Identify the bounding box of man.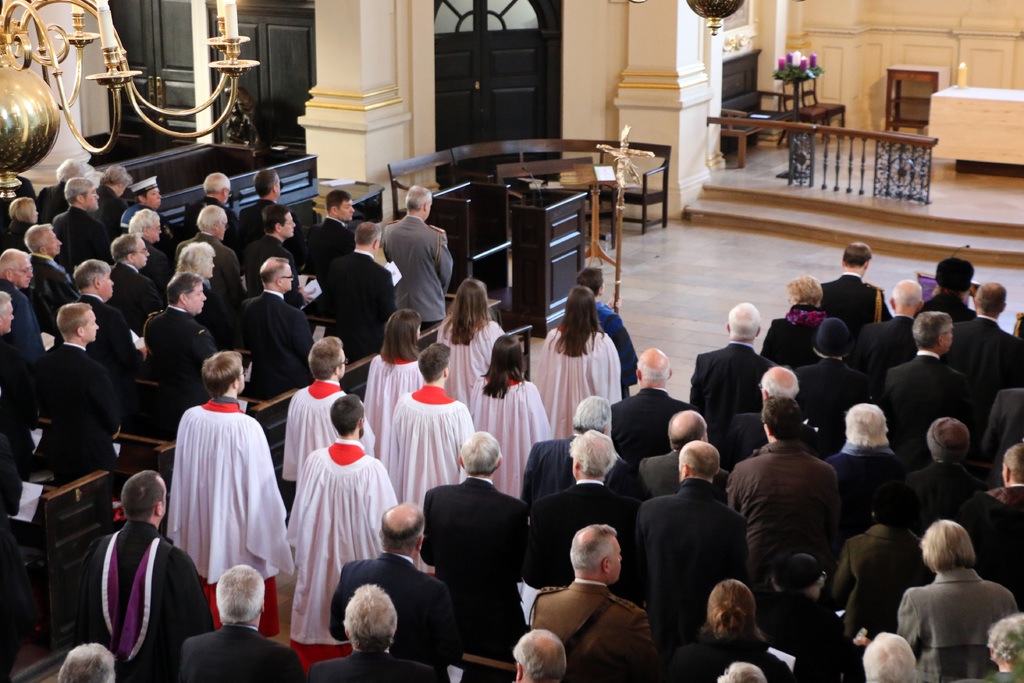
BBox(636, 436, 749, 641).
